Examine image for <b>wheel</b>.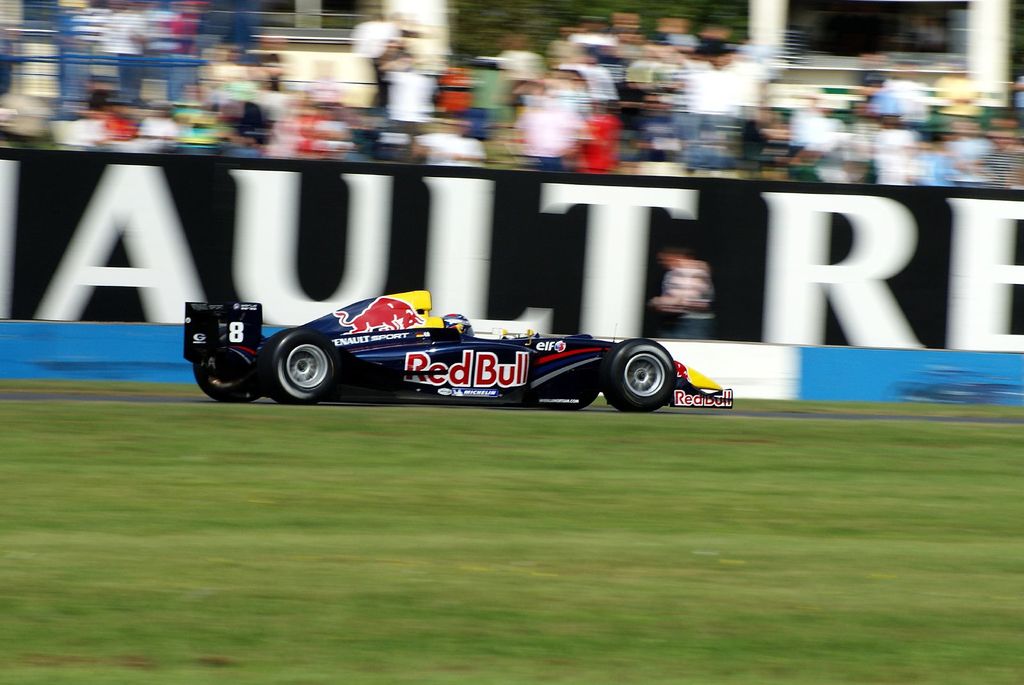
Examination result: <box>593,338,684,415</box>.
